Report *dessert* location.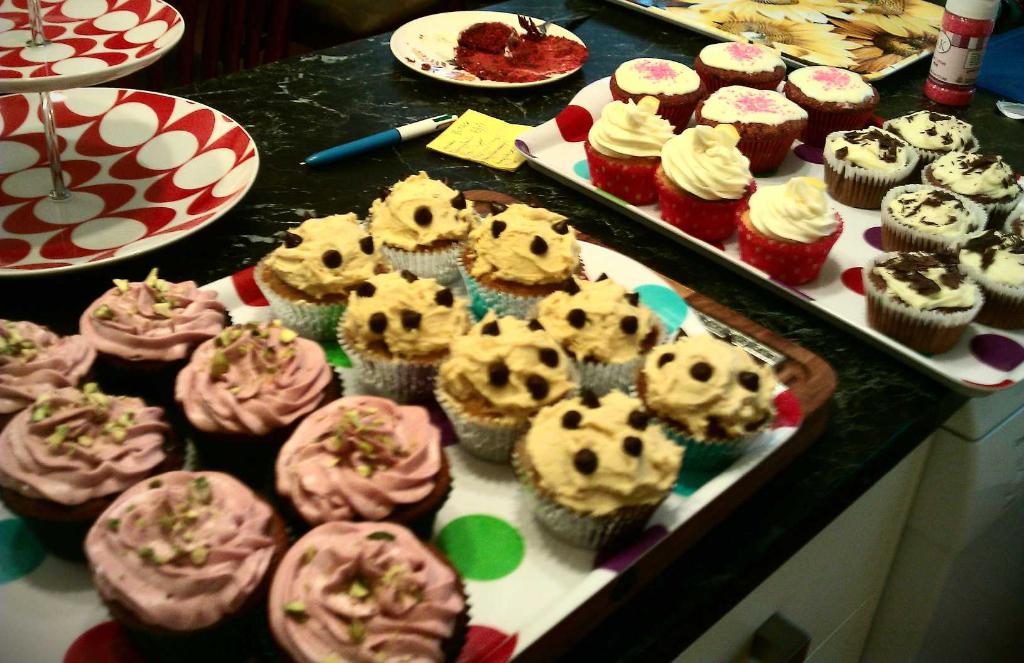
Report: (x1=780, y1=61, x2=869, y2=137).
